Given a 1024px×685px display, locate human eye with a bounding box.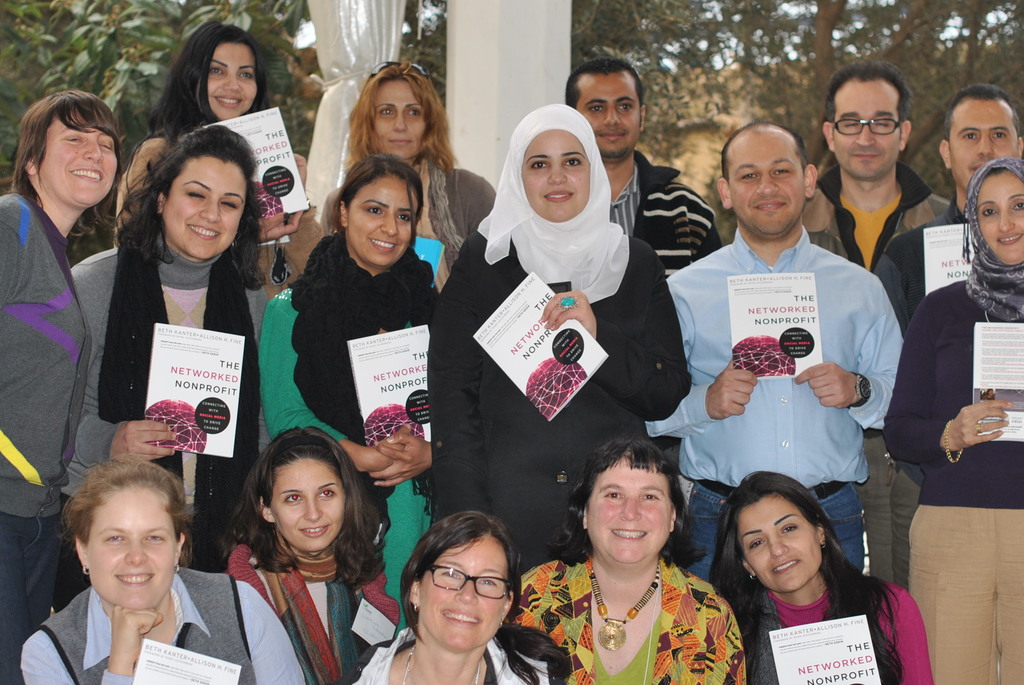
Located: x1=314 y1=485 x2=335 y2=501.
